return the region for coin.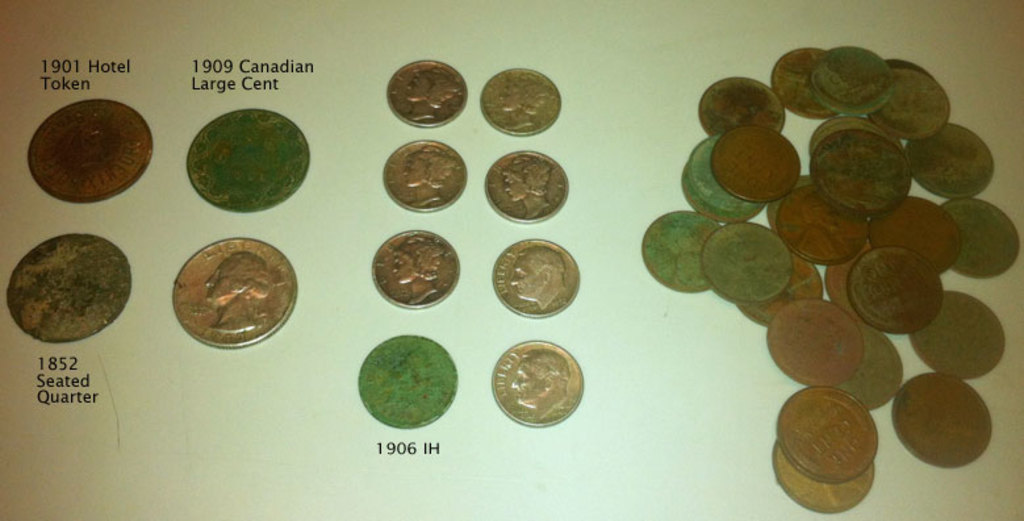
x1=377 y1=228 x2=457 y2=305.
